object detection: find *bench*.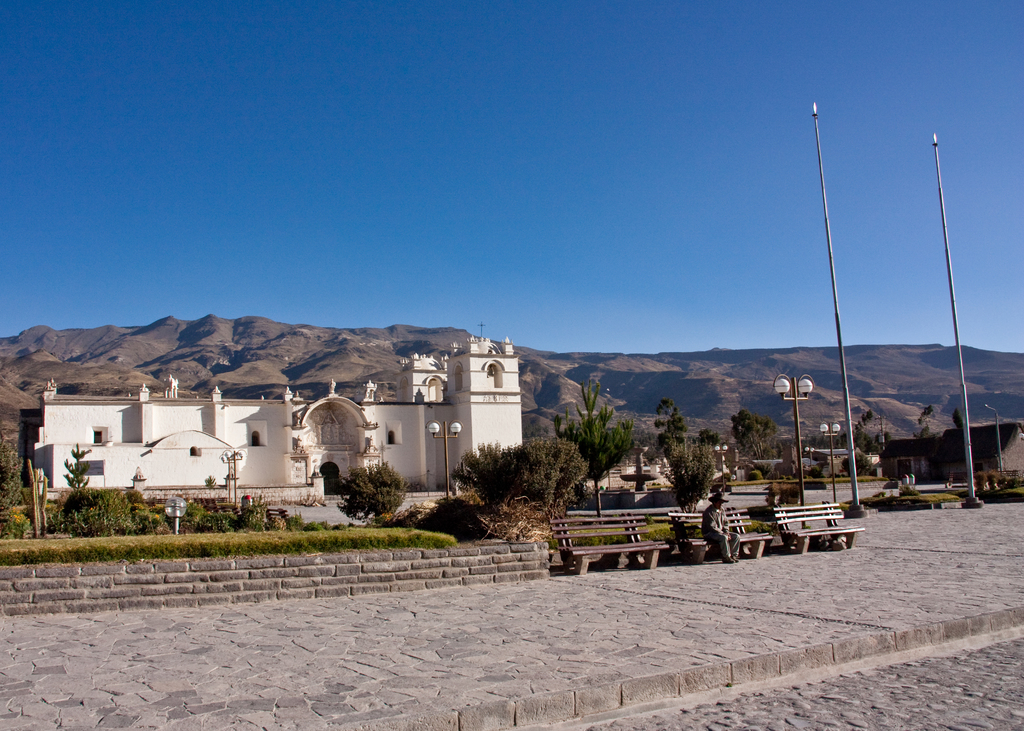
rect(771, 495, 854, 559).
